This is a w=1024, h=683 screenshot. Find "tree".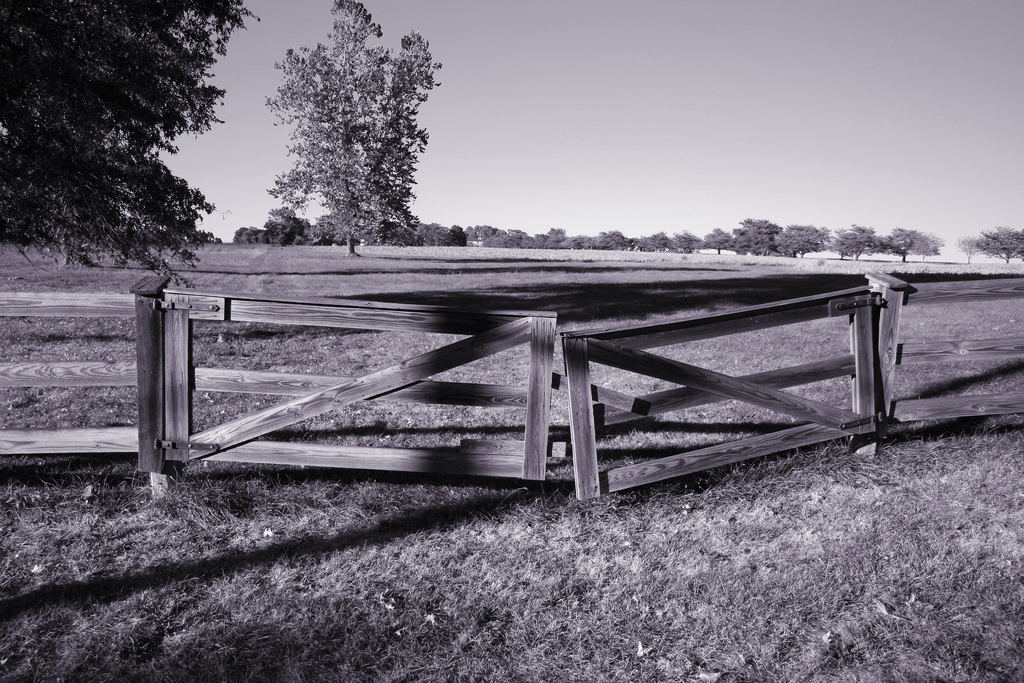
Bounding box: <bbox>703, 226, 733, 252</bbox>.
